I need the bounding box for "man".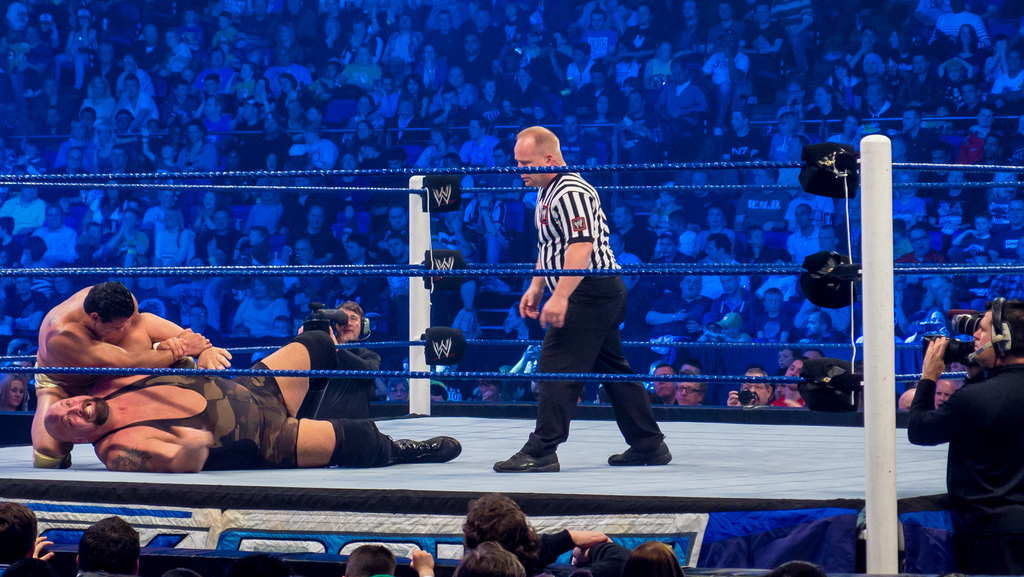
Here it is: (341,540,433,576).
